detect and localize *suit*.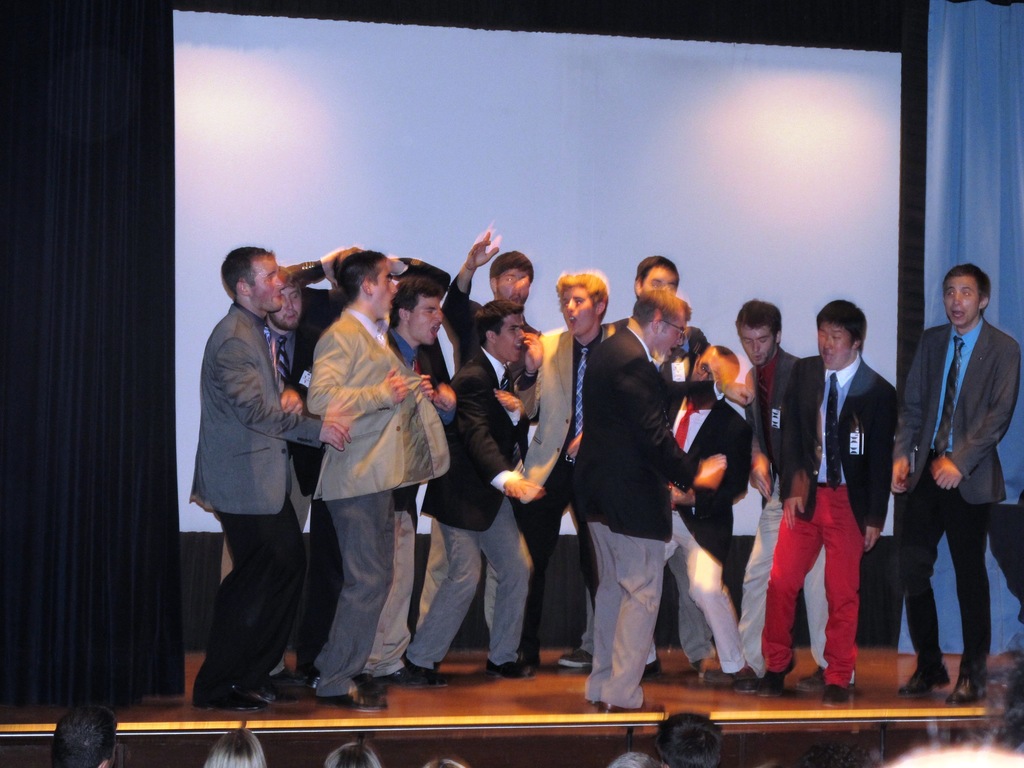
Localized at l=889, t=312, r=1023, b=685.
